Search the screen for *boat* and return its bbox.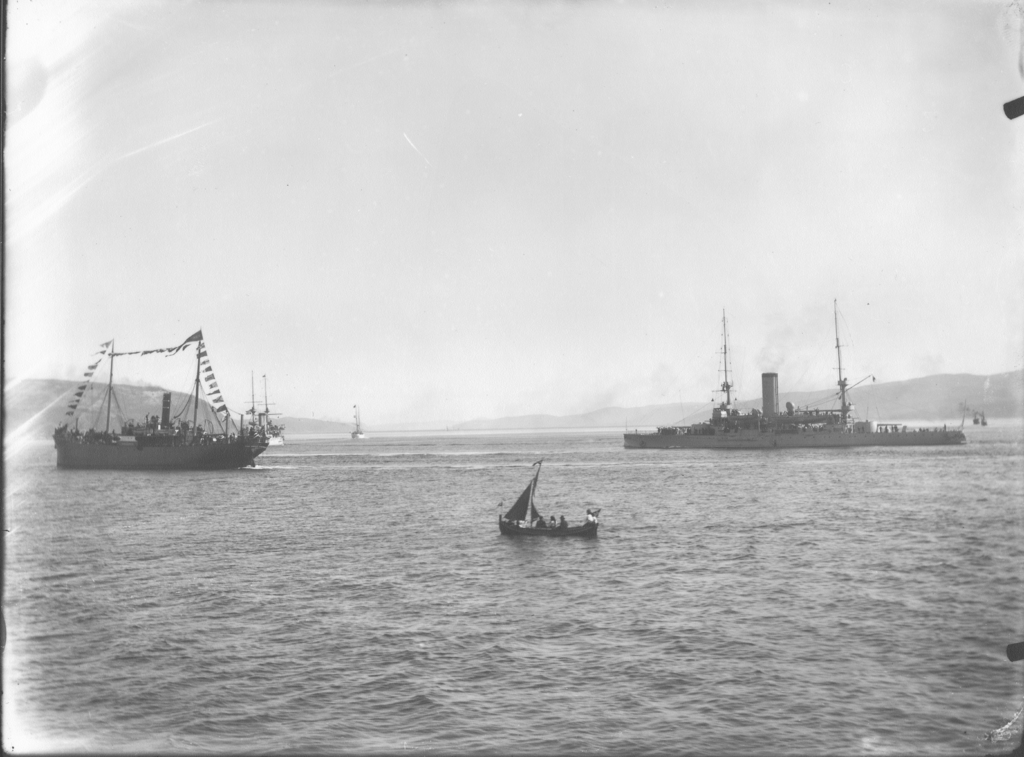
Found: [x1=497, y1=461, x2=595, y2=536].
